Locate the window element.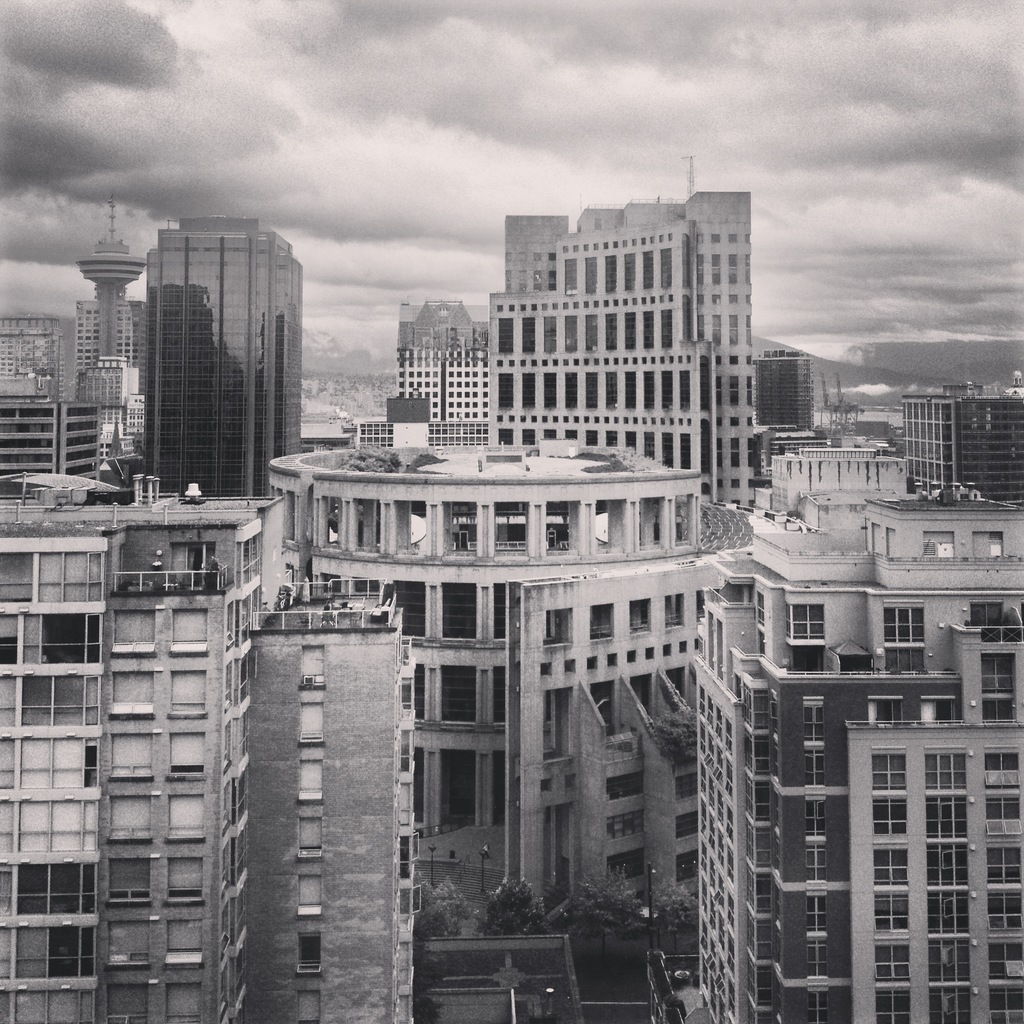
Element bbox: x1=968, y1=596, x2=1003, y2=633.
